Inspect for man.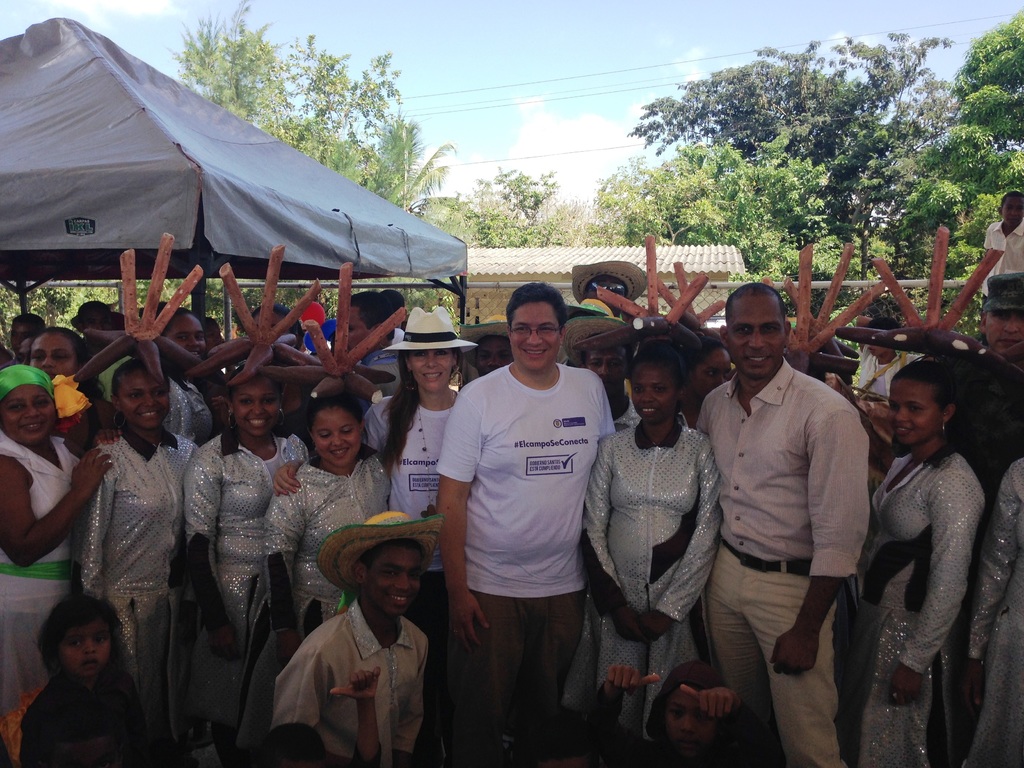
Inspection: pyautogui.locateOnScreen(976, 273, 1023, 364).
